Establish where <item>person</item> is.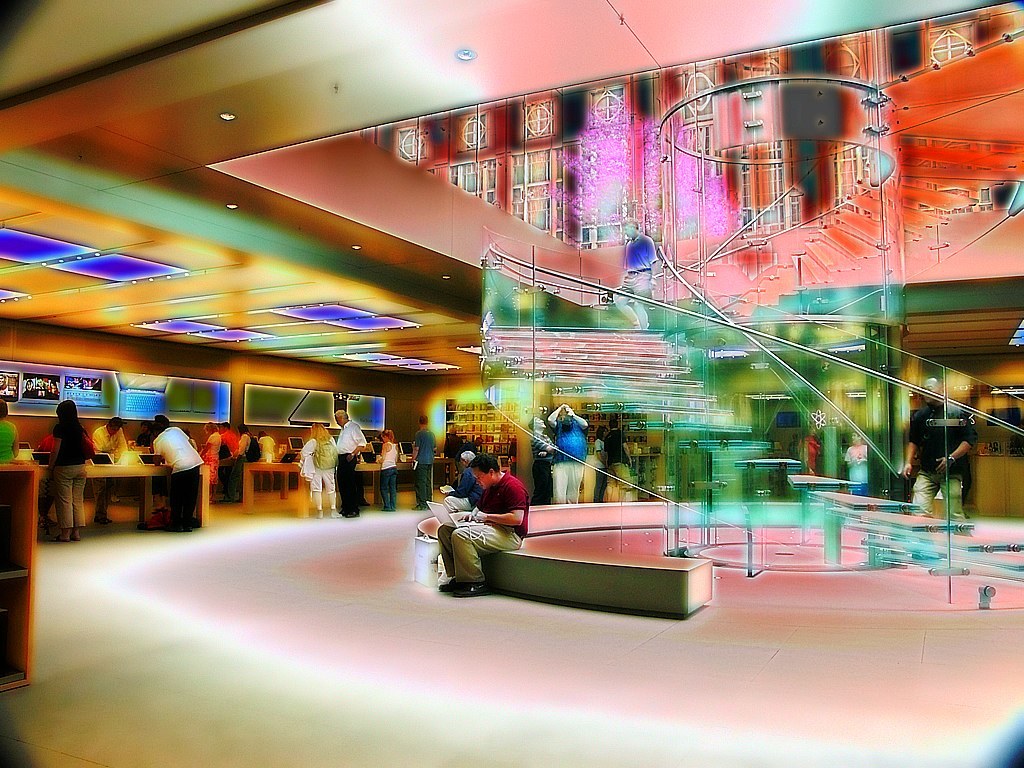
Established at 298 412 337 519.
